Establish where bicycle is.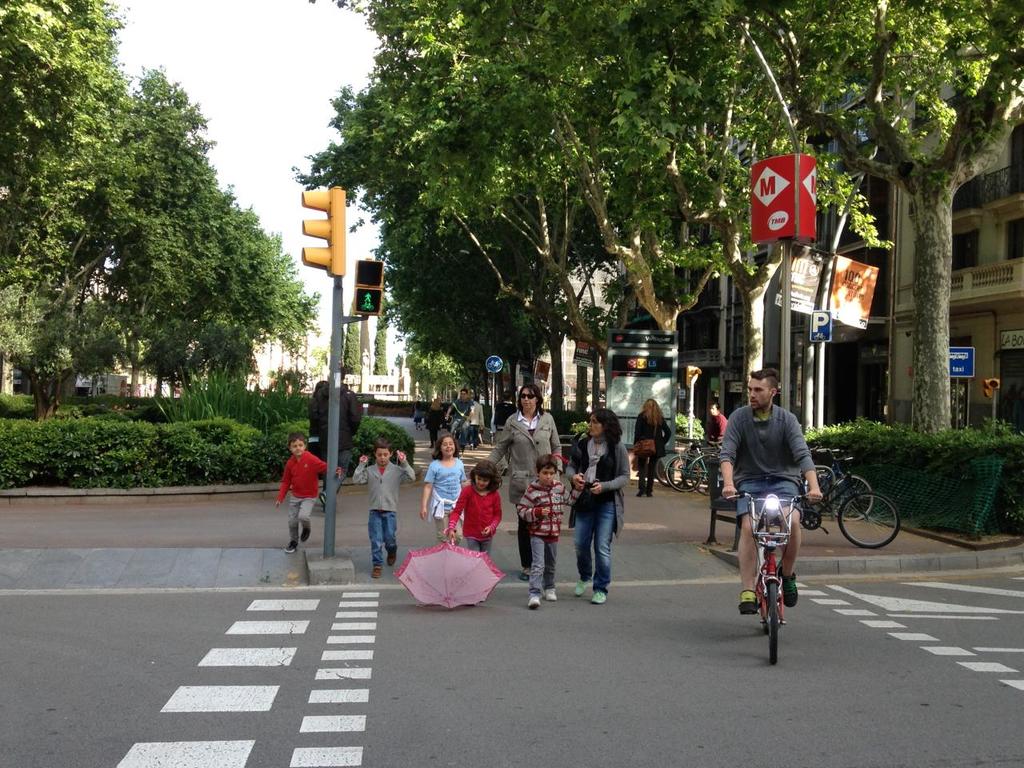
Established at (718,490,826,664).
